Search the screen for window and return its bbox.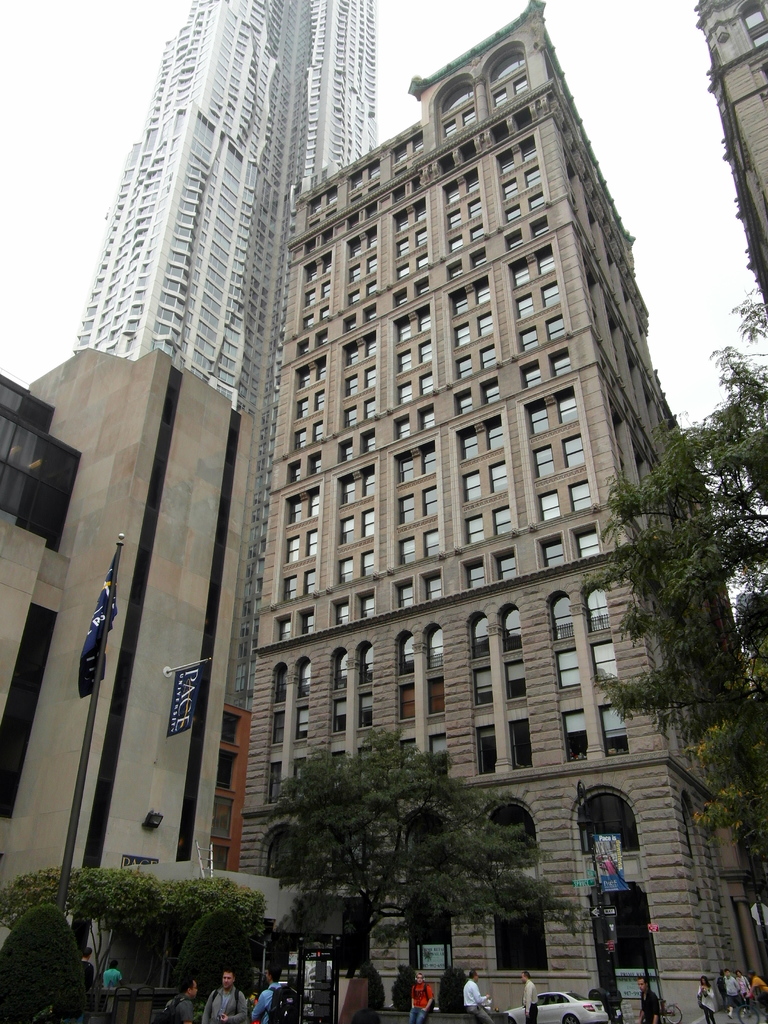
Found: locate(427, 680, 443, 714).
